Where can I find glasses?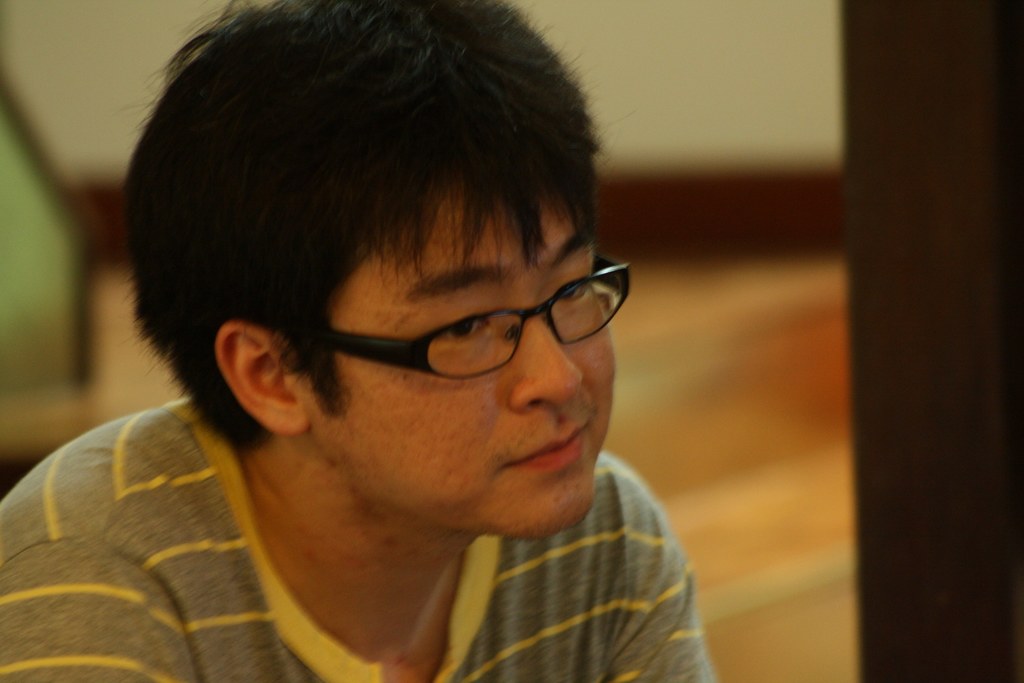
You can find it at 239:261:639:393.
